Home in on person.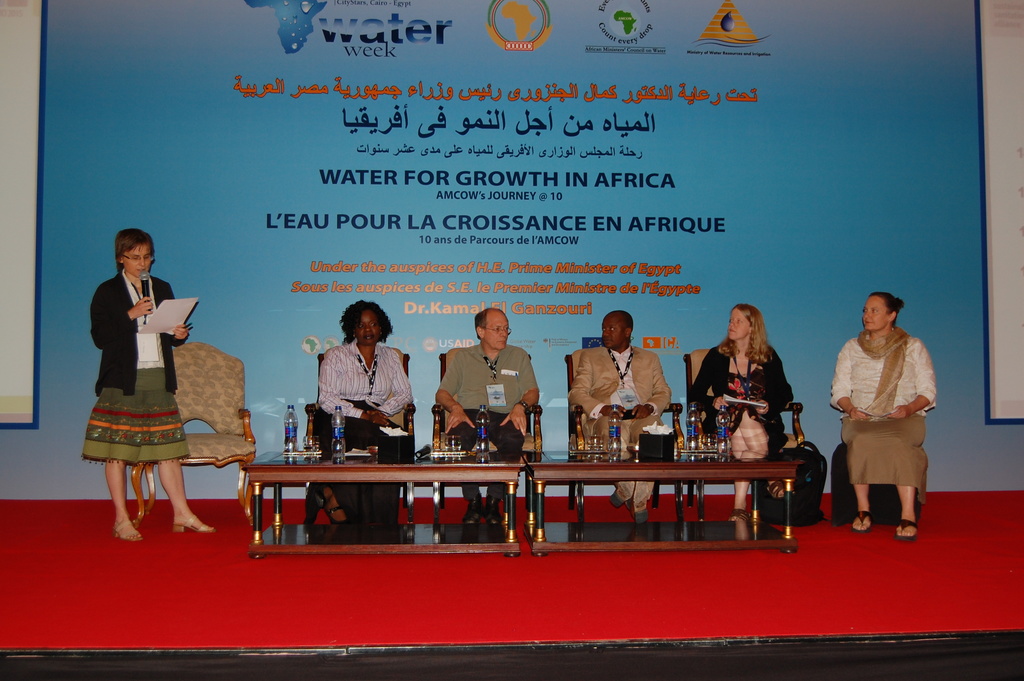
Homed in at (84, 229, 214, 540).
